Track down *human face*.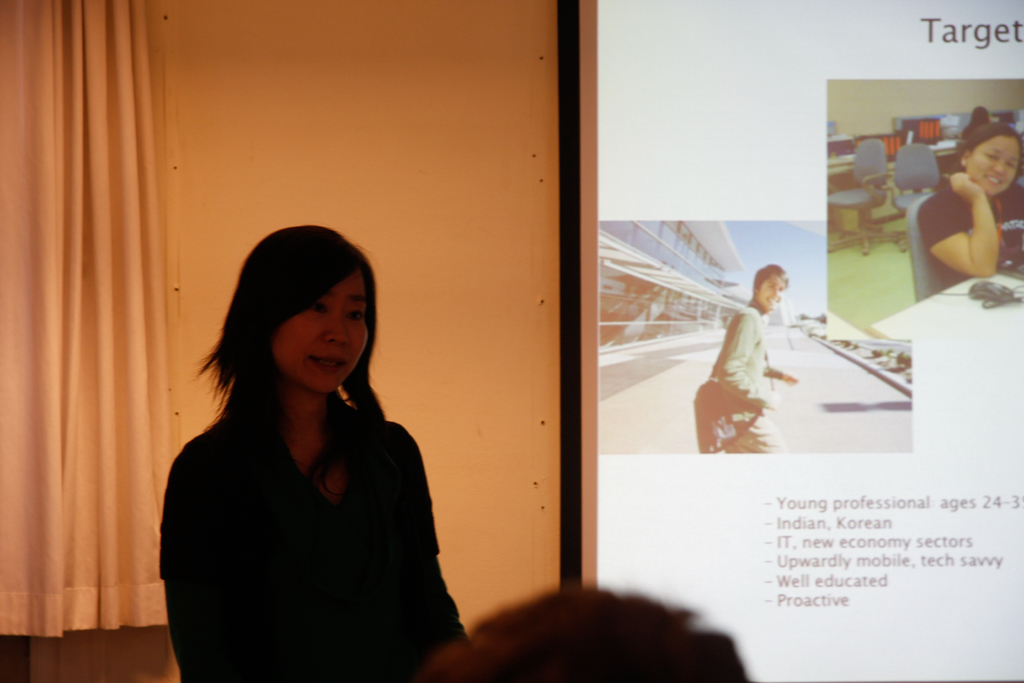
Tracked to crop(753, 270, 785, 309).
